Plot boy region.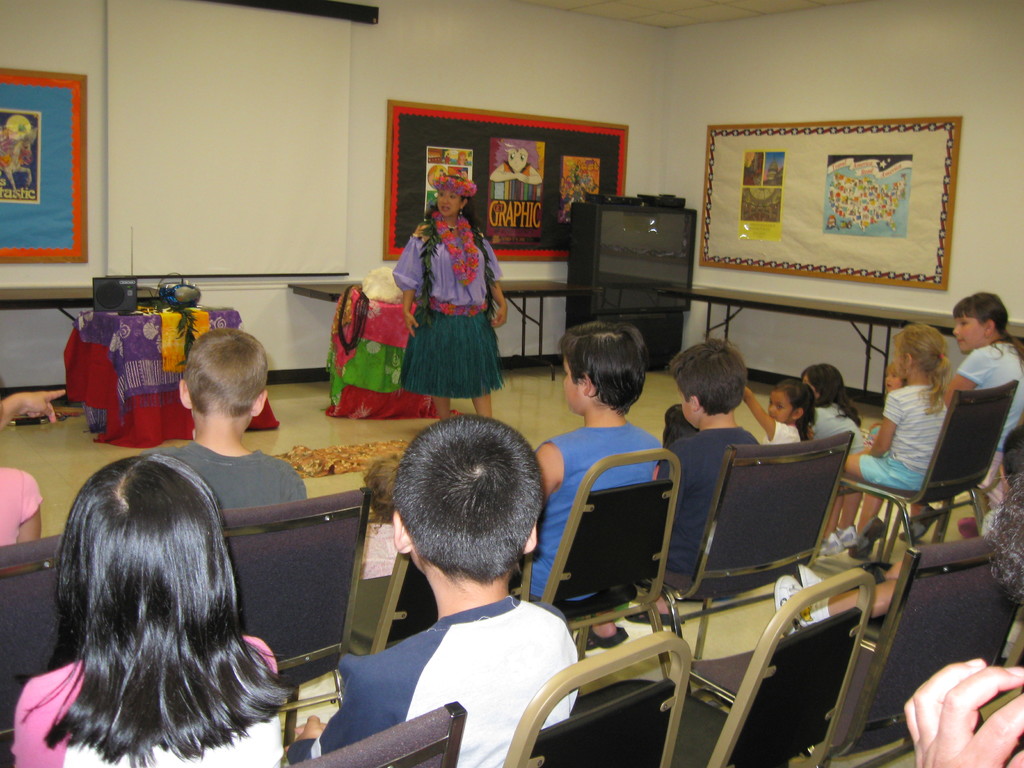
Plotted at region(641, 331, 805, 611).
